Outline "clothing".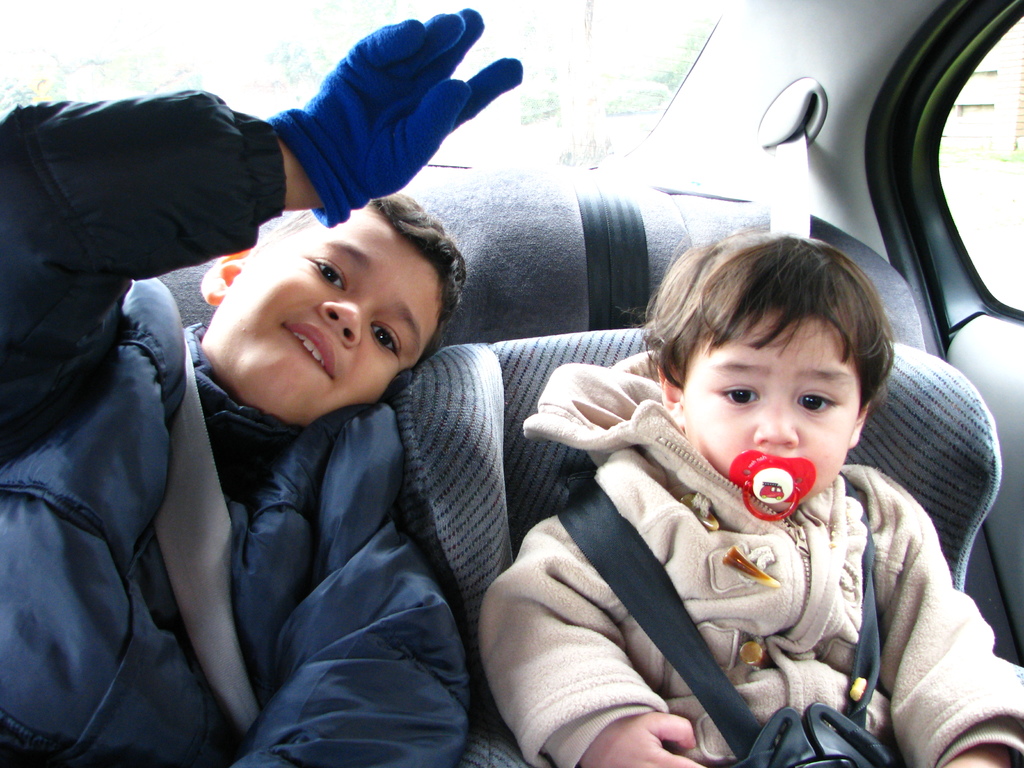
Outline: 499,339,986,764.
